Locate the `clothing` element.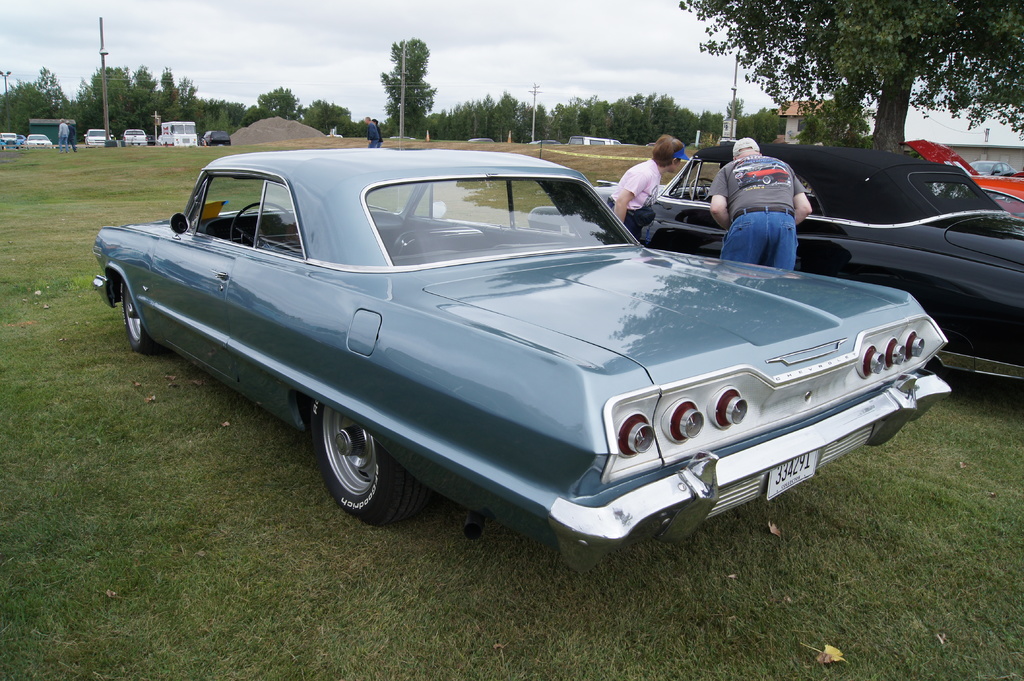
Element bbox: bbox=[603, 156, 655, 244].
